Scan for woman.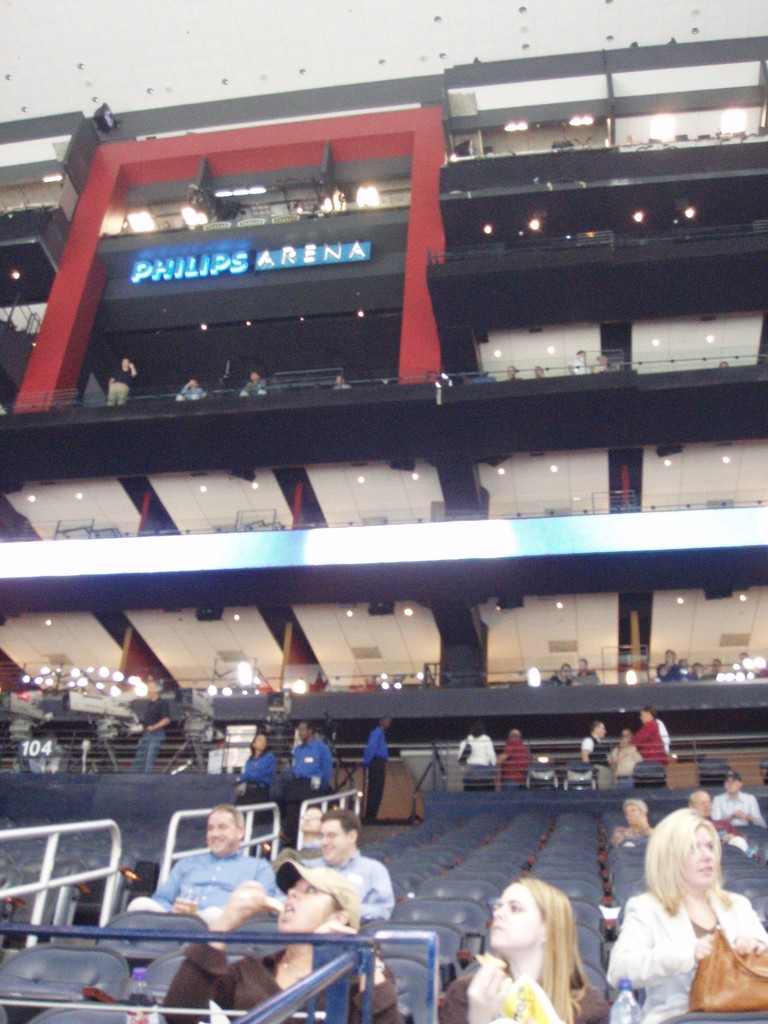
Scan result: detection(450, 724, 492, 786).
